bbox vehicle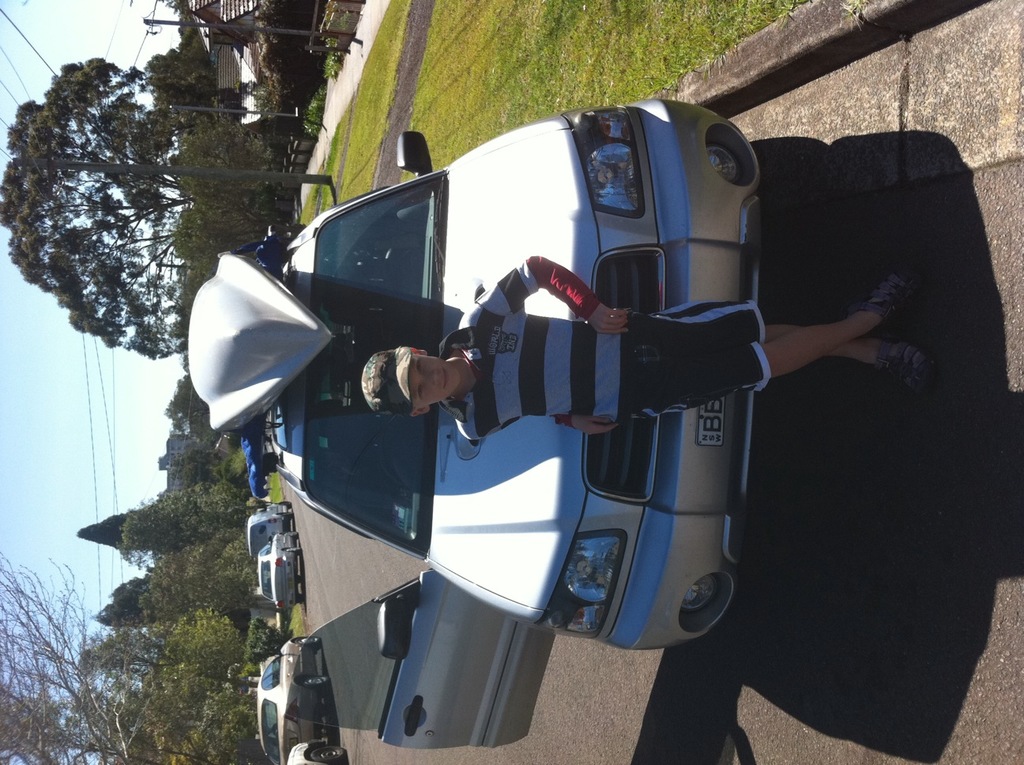
(left=256, top=631, right=333, bottom=764)
